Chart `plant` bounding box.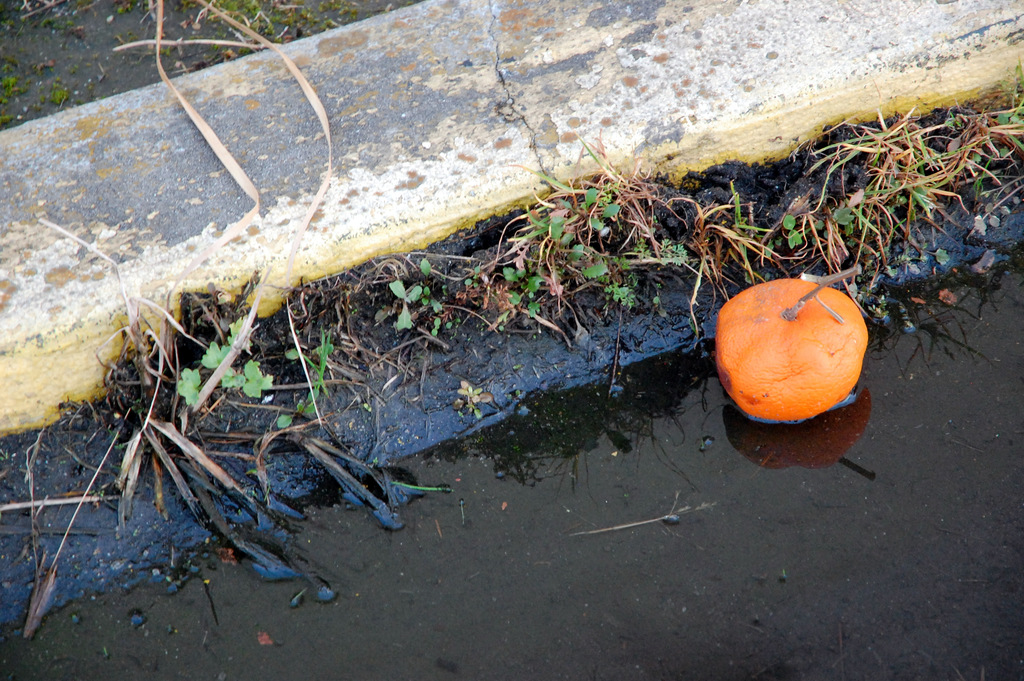
Charted: 852 185 889 225.
